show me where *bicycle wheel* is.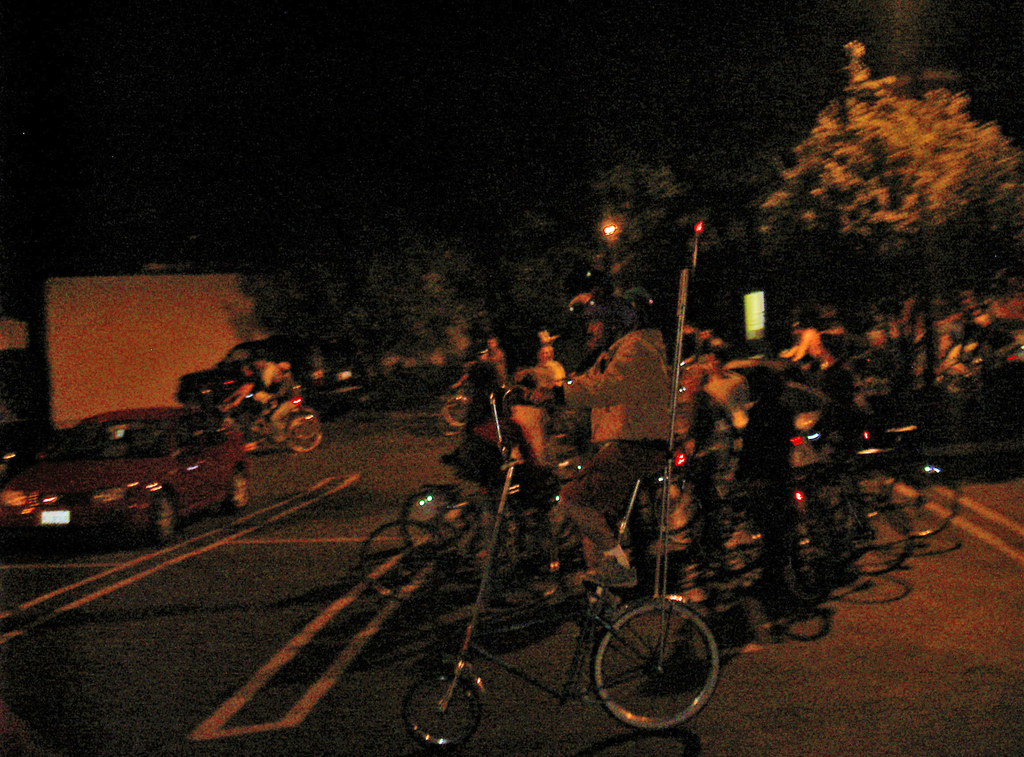
*bicycle wheel* is at left=588, top=602, right=719, bottom=735.
